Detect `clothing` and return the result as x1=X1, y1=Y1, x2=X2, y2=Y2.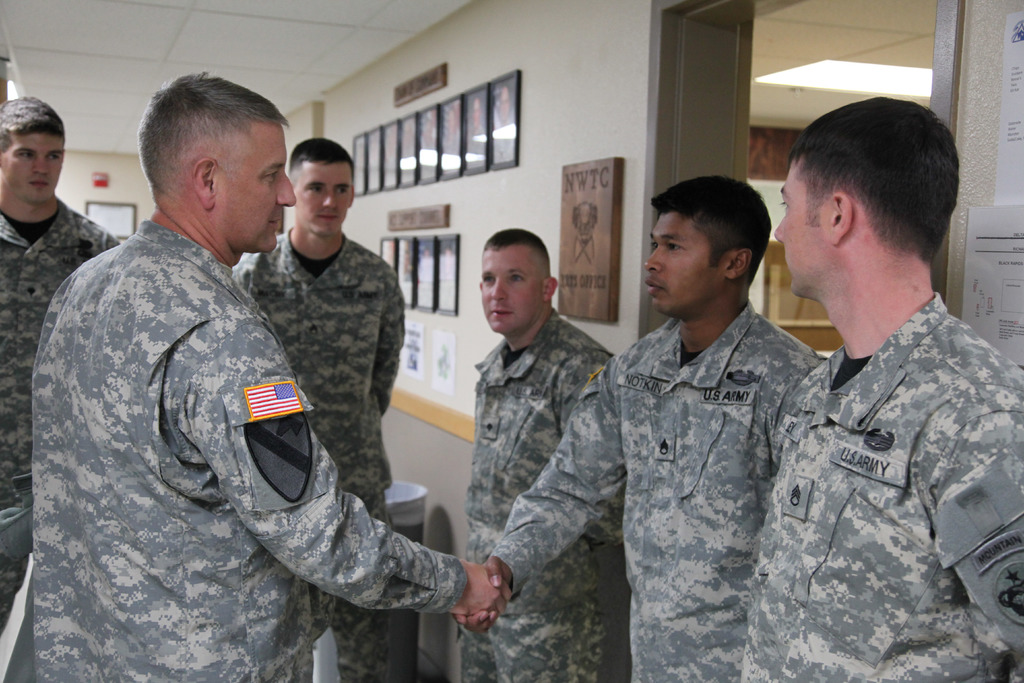
x1=482, y1=313, x2=823, y2=682.
